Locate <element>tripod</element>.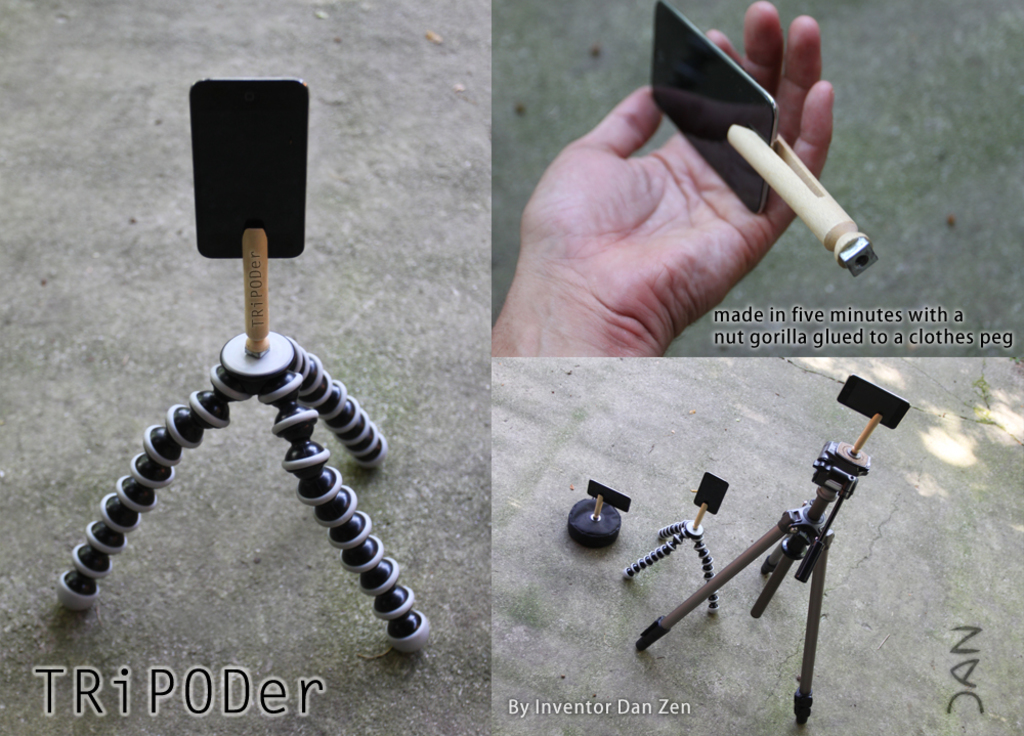
Bounding box: 54/334/435/660.
